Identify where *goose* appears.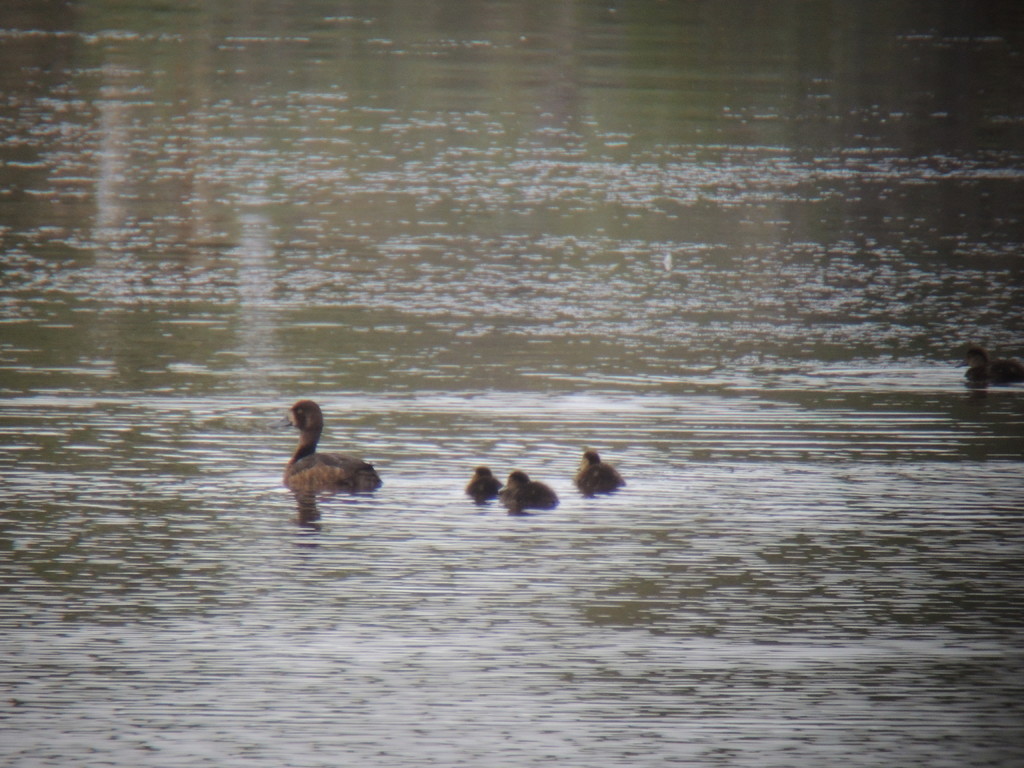
Appears at rect(575, 447, 624, 495).
